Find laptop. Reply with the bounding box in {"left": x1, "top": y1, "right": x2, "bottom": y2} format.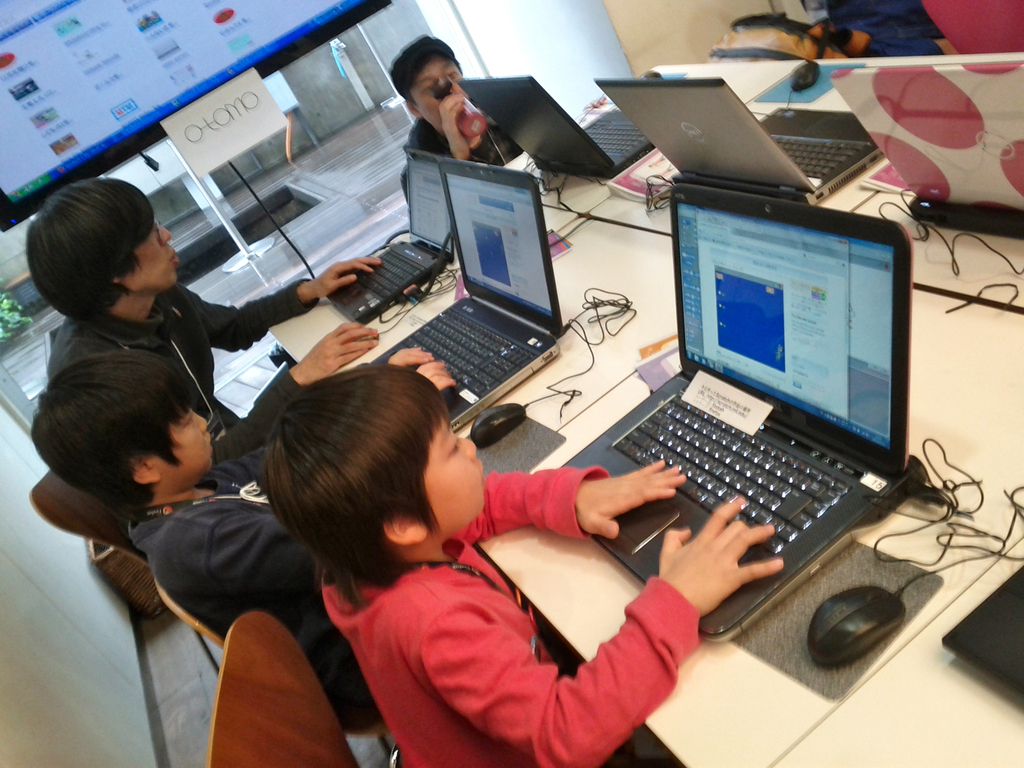
{"left": 367, "top": 157, "right": 566, "bottom": 435}.
